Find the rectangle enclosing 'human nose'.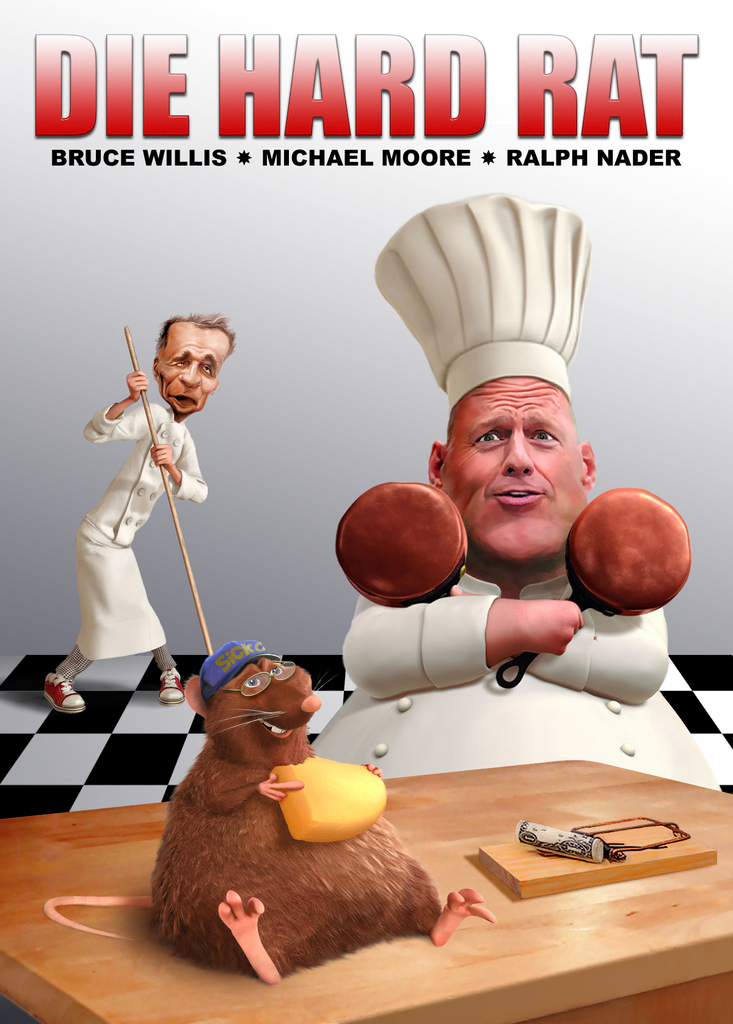
(x1=177, y1=359, x2=201, y2=385).
